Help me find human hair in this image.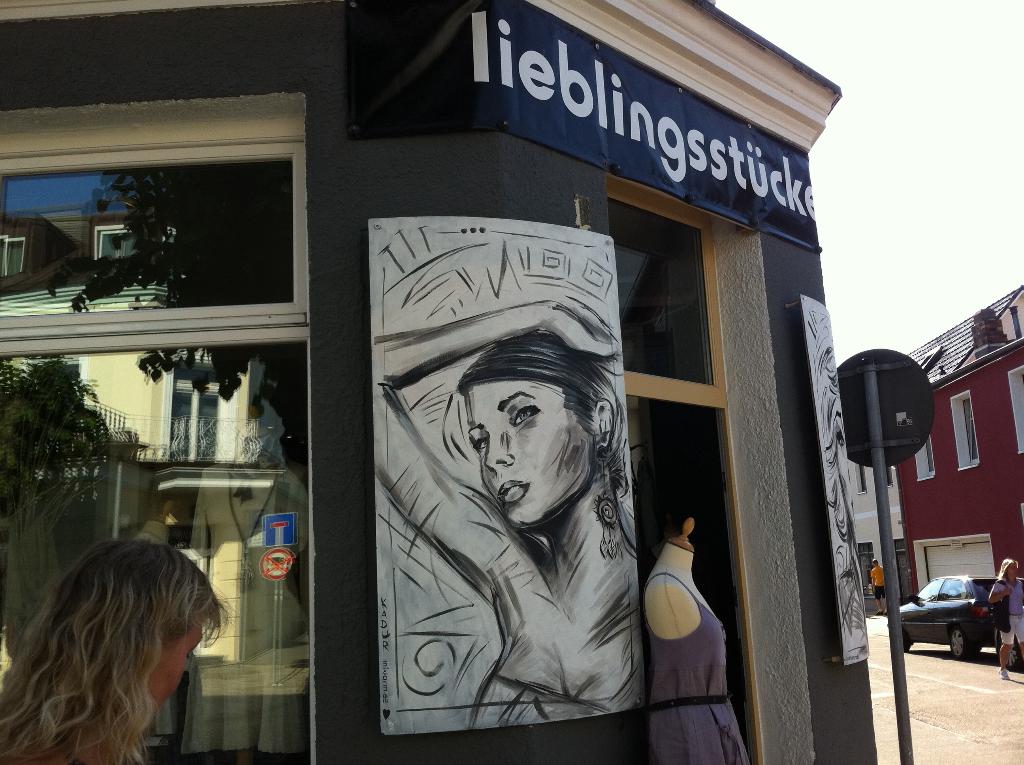
Found it: bbox(457, 328, 628, 485).
